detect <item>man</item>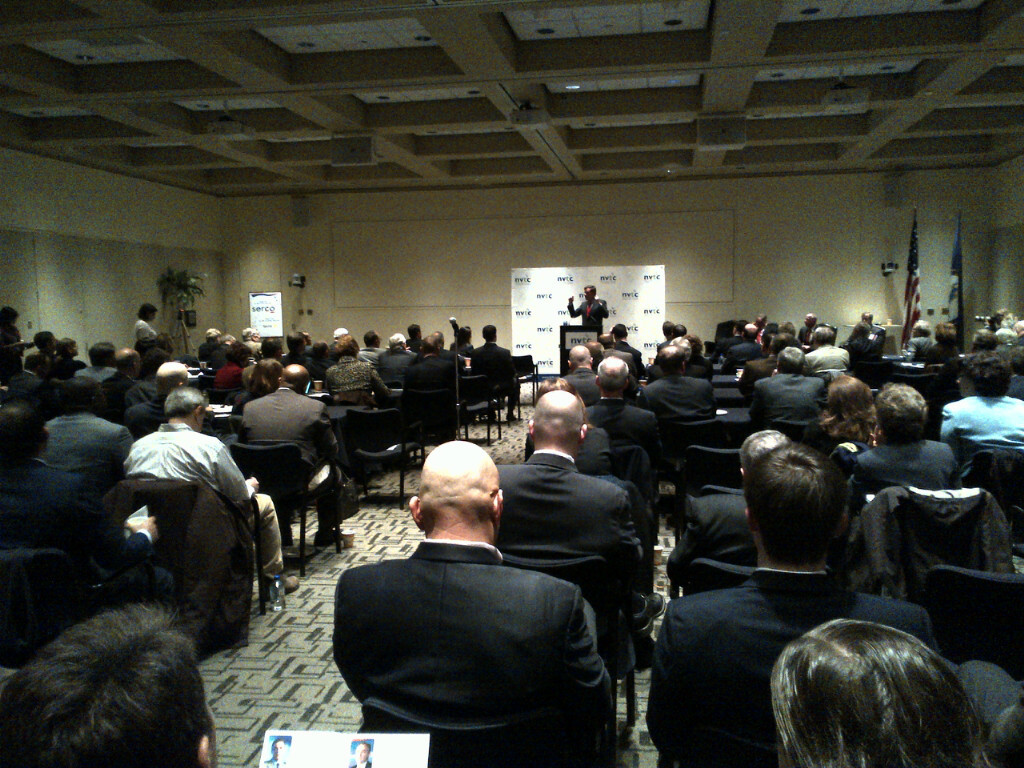
bbox=(0, 599, 217, 767)
